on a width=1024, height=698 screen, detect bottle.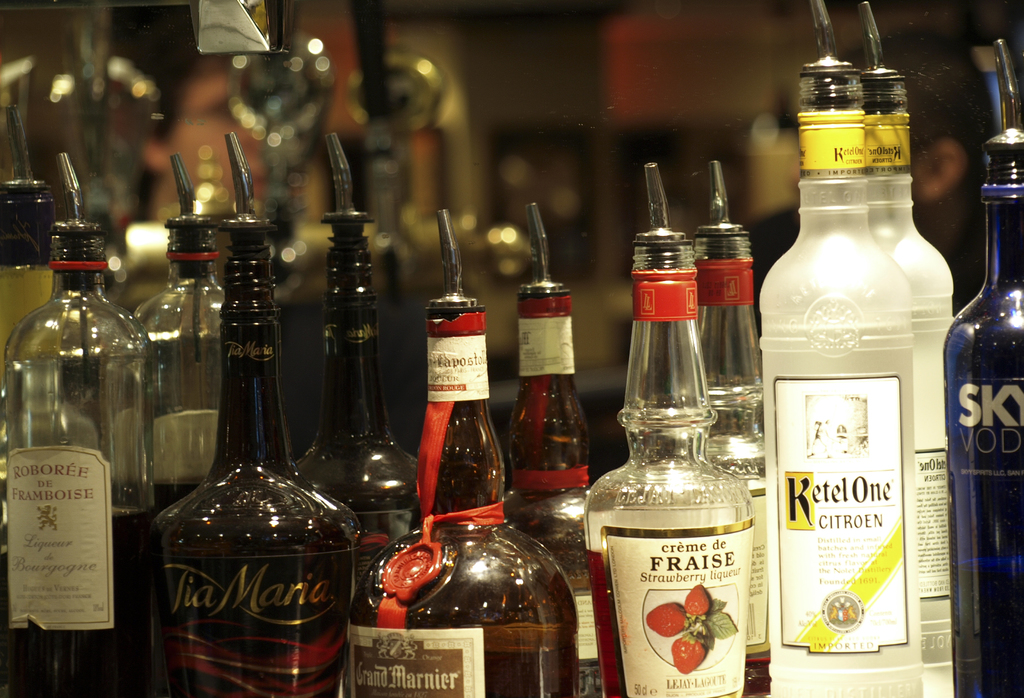
l=504, t=204, r=628, b=697.
